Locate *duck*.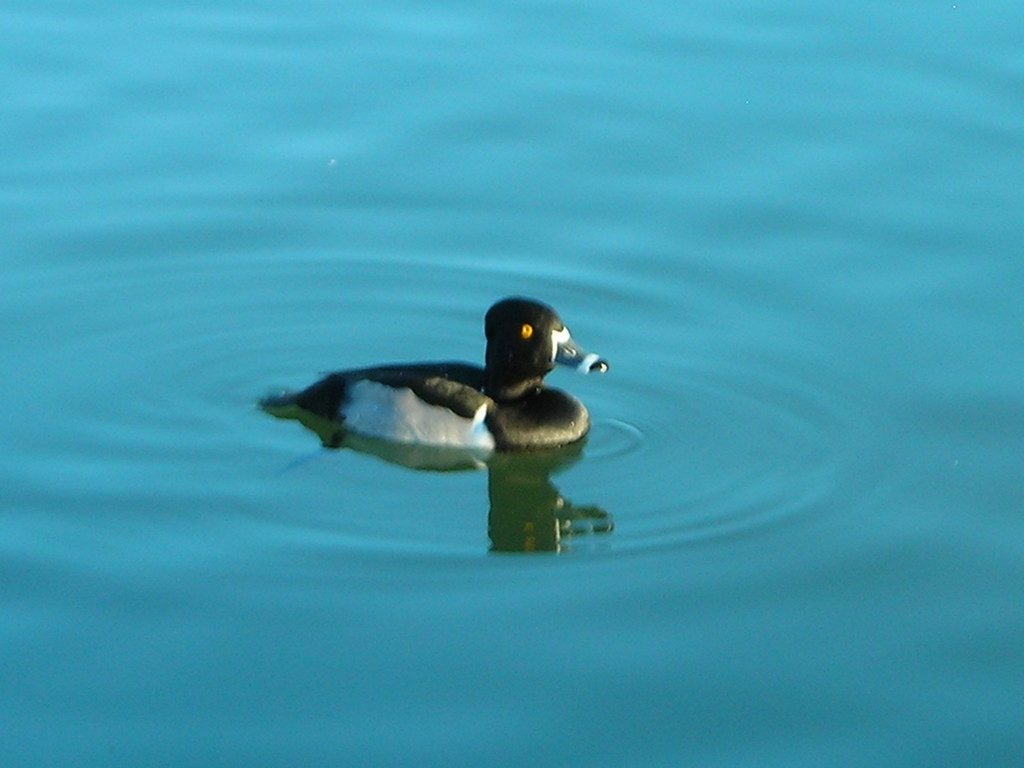
Bounding box: (253,301,618,440).
